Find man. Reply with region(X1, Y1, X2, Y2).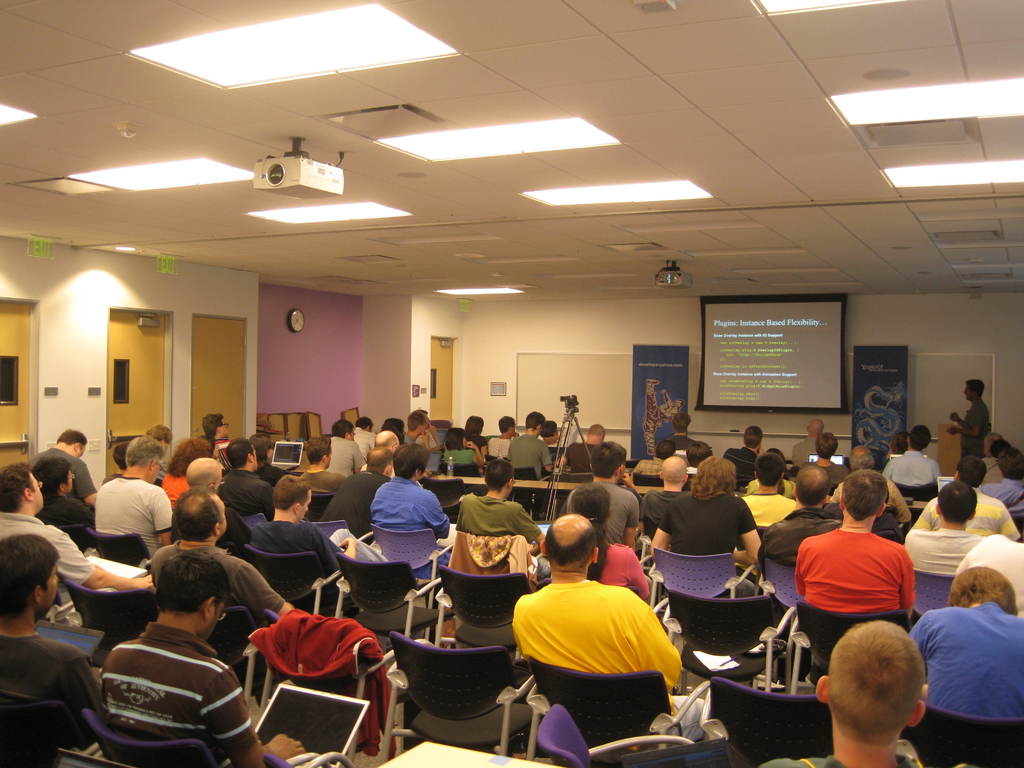
region(657, 408, 705, 461).
